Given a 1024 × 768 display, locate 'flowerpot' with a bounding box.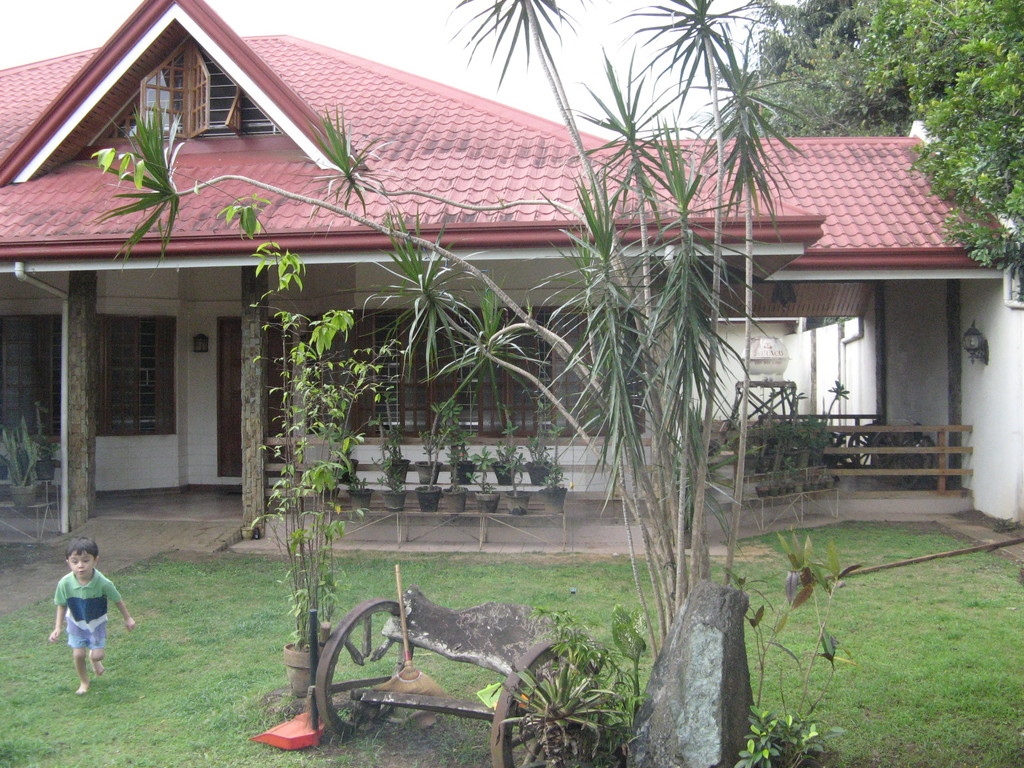
Located: box=[770, 486, 778, 495].
